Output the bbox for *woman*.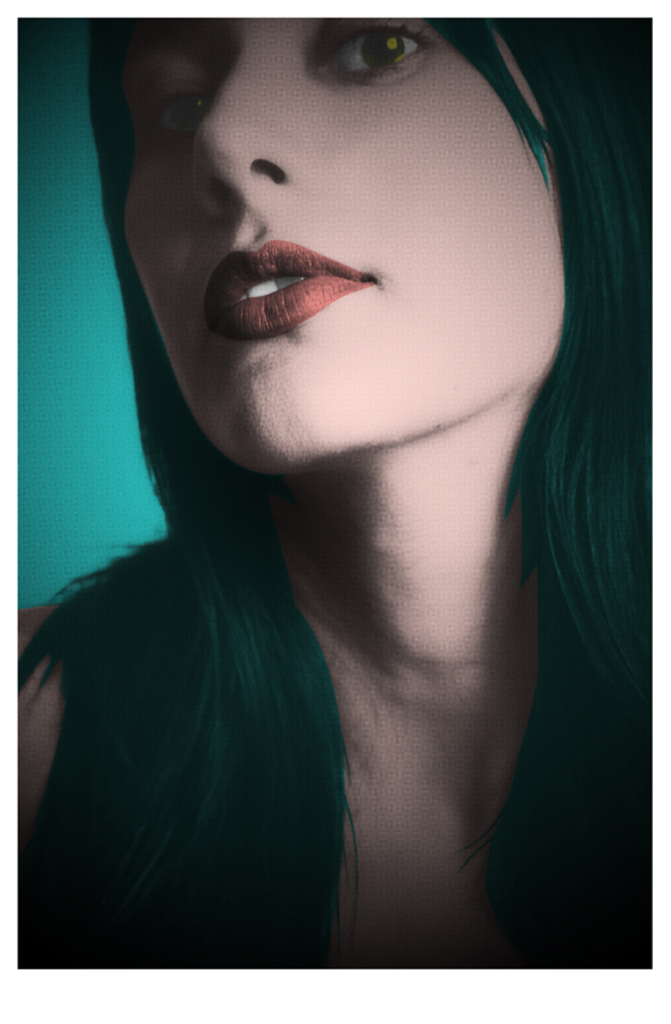
x1=9, y1=0, x2=629, y2=932.
